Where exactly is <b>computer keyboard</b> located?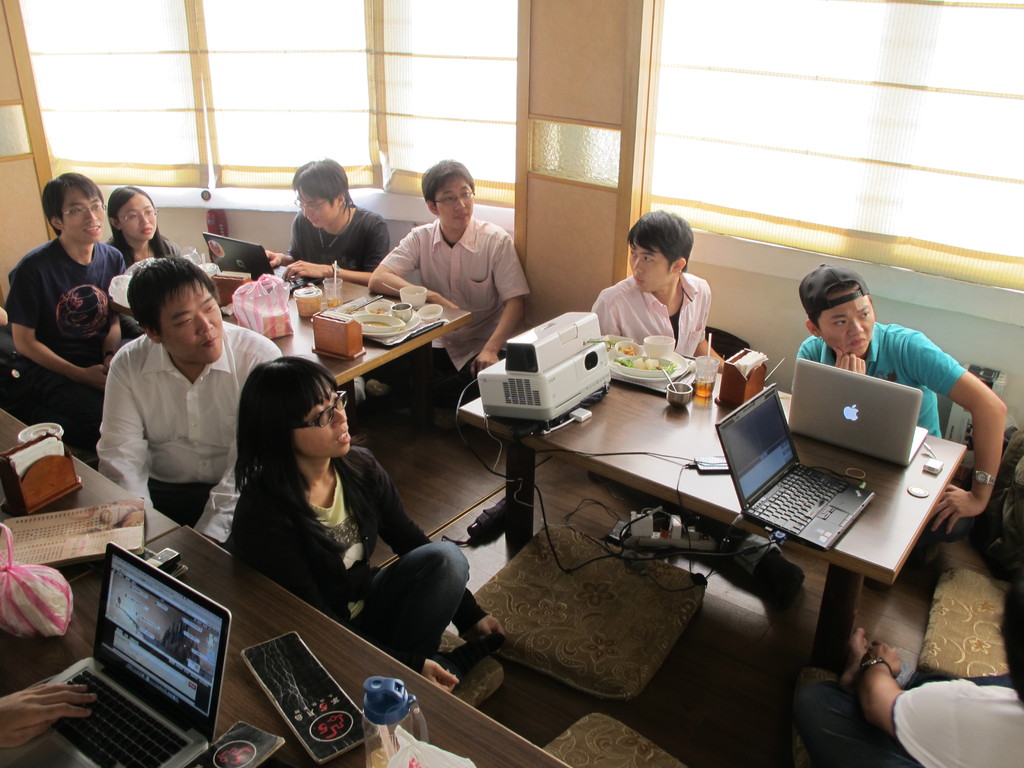
Its bounding box is (left=50, top=673, right=190, bottom=767).
